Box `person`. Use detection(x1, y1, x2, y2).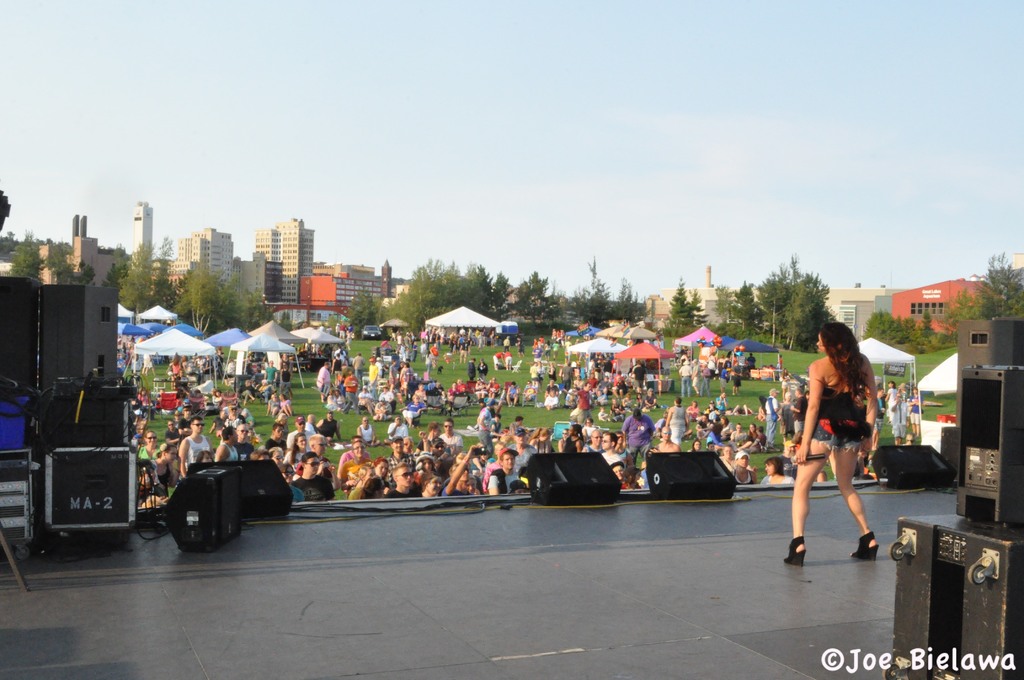
detection(732, 361, 742, 394).
